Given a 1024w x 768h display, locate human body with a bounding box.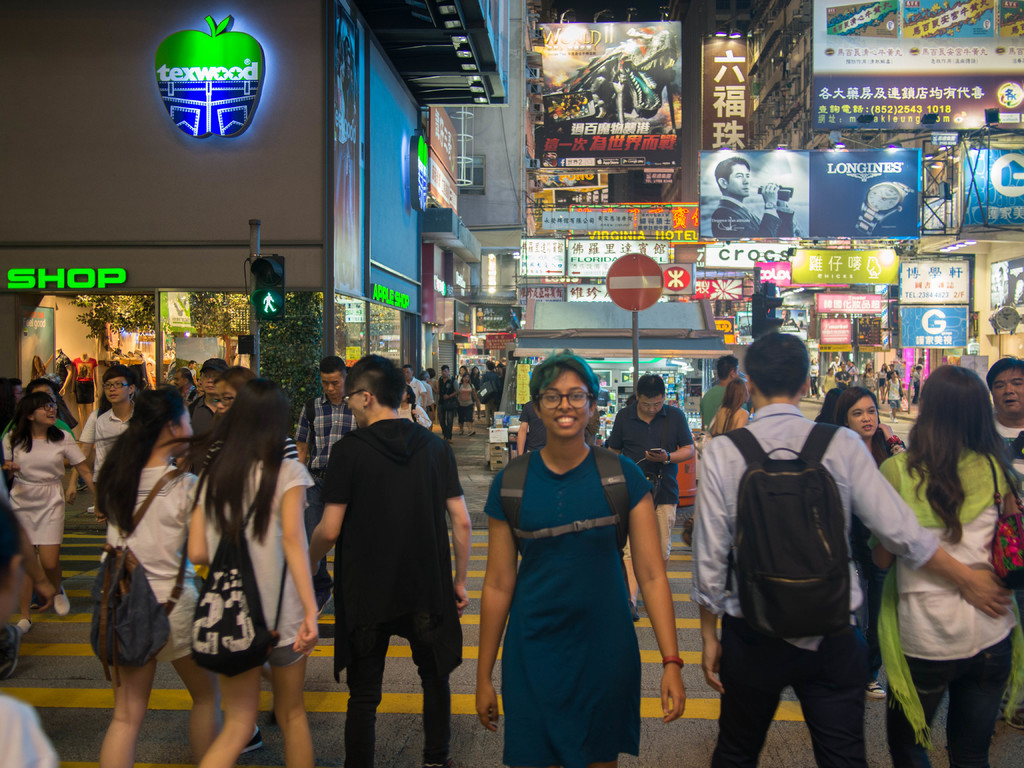
Located: [86,380,209,767].
